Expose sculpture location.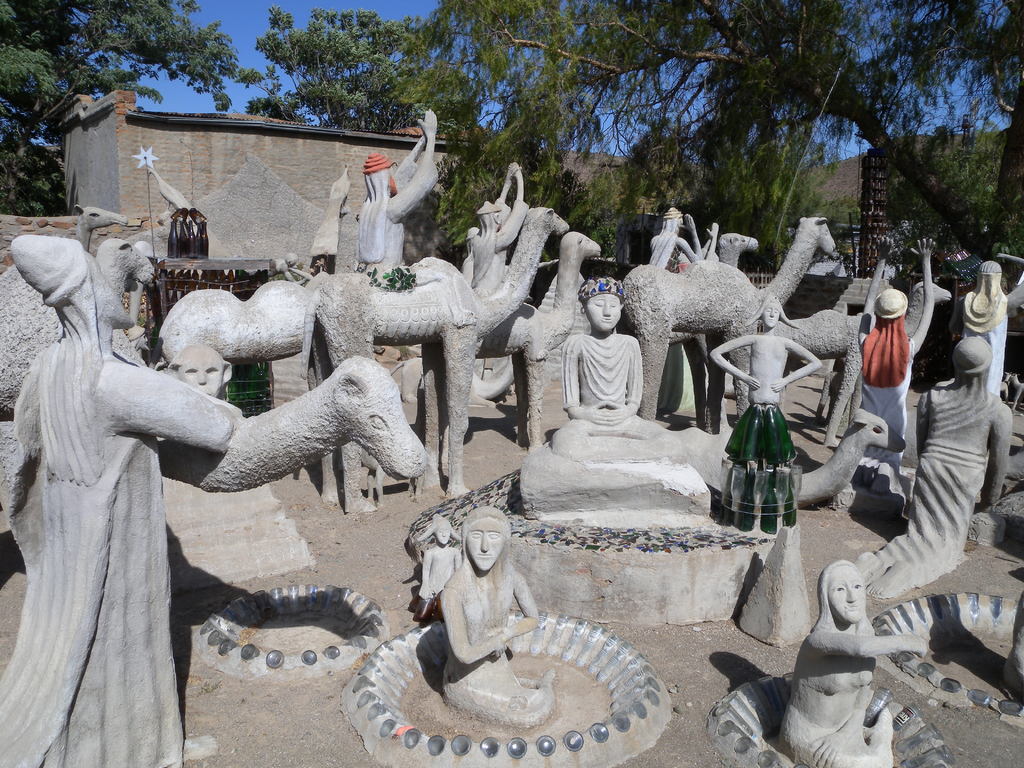
Exposed at <region>782, 549, 931, 767</region>.
